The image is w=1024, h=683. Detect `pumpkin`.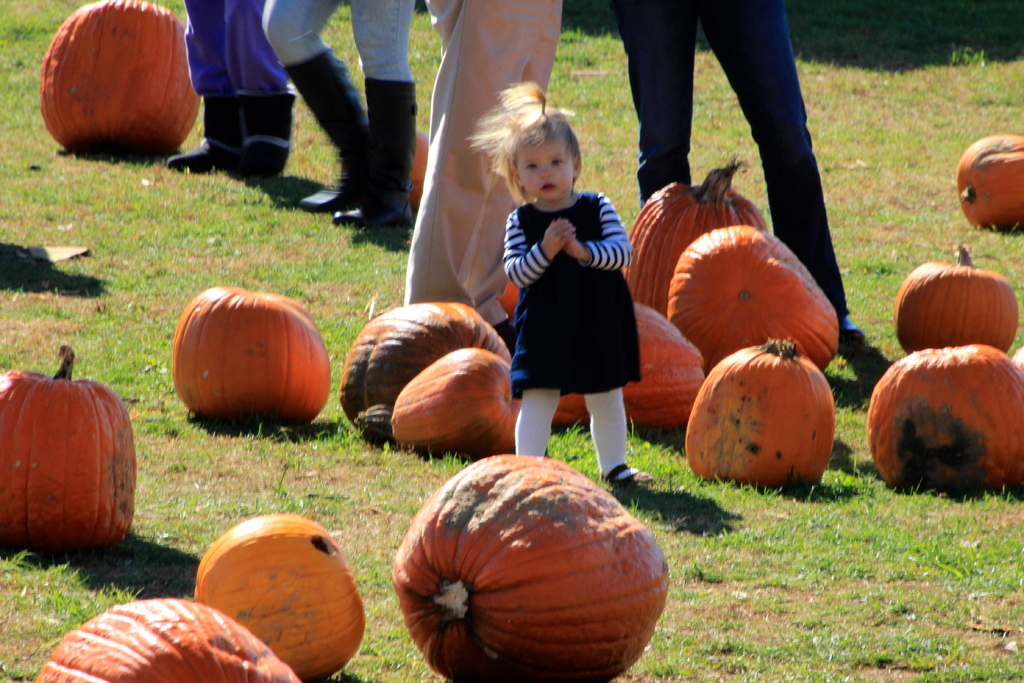
Detection: left=391, top=453, right=669, bottom=682.
